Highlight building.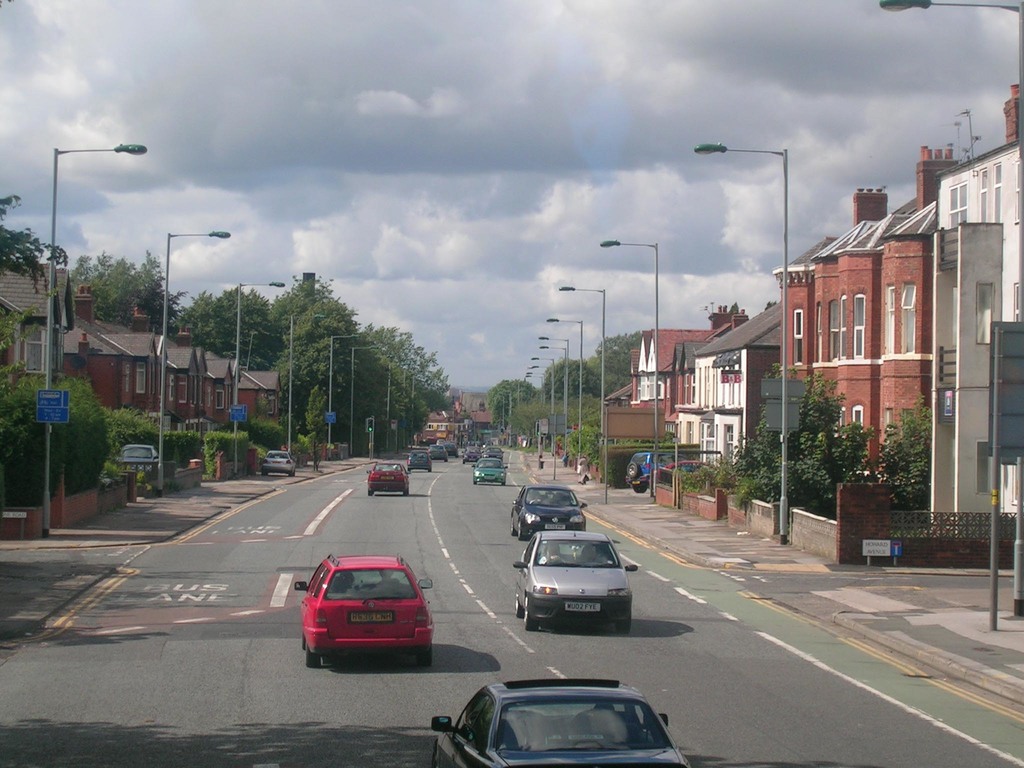
Highlighted region: bbox=[611, 326, 712, 482].
